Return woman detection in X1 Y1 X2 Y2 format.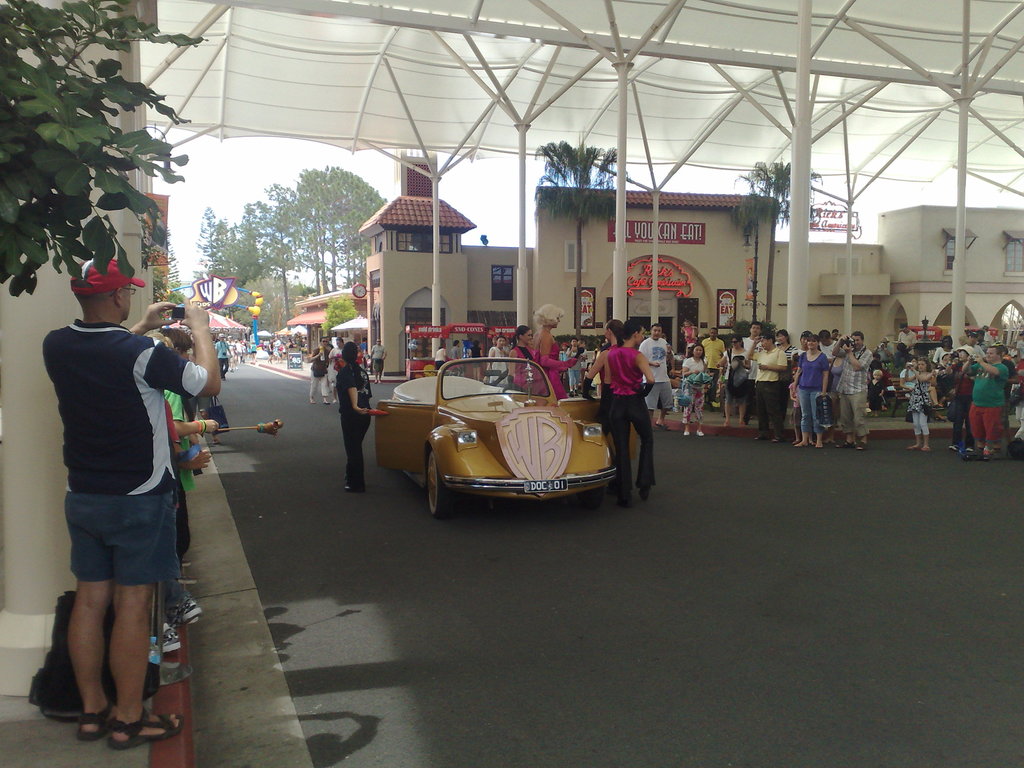
717 334 754 431.
